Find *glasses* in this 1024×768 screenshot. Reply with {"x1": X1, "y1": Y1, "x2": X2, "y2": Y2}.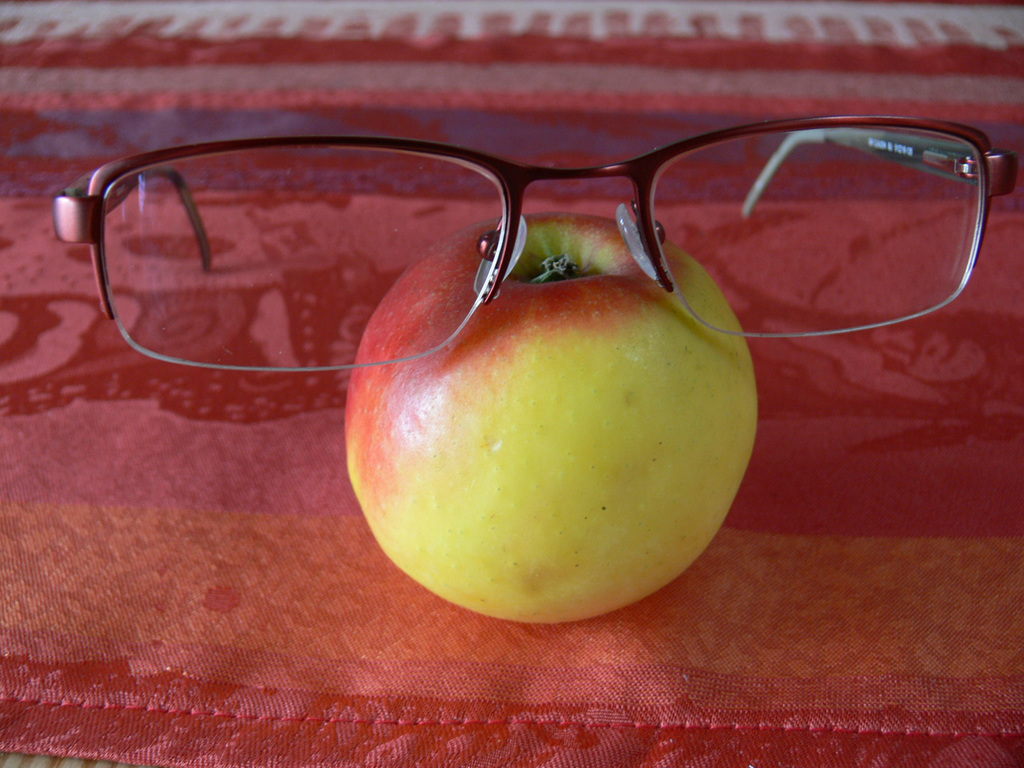
{"x1": 54, "y1": 115, "x2": 1020, "y2": 371}.
